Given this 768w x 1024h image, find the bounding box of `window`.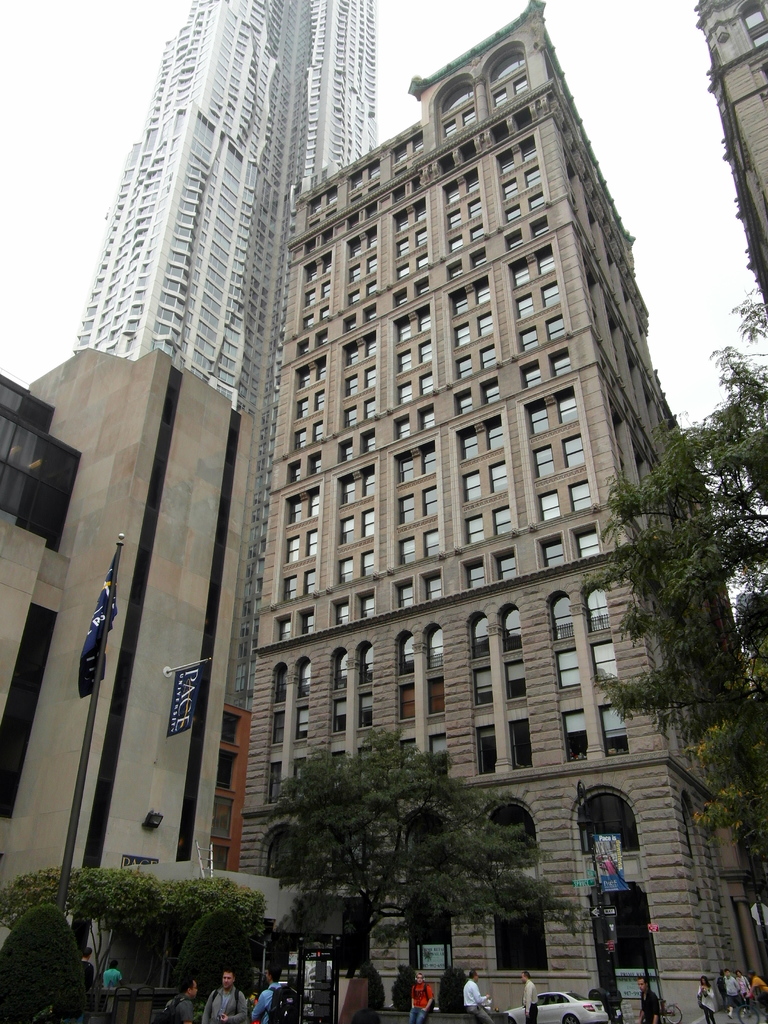
(397, 415, 408, 440).
